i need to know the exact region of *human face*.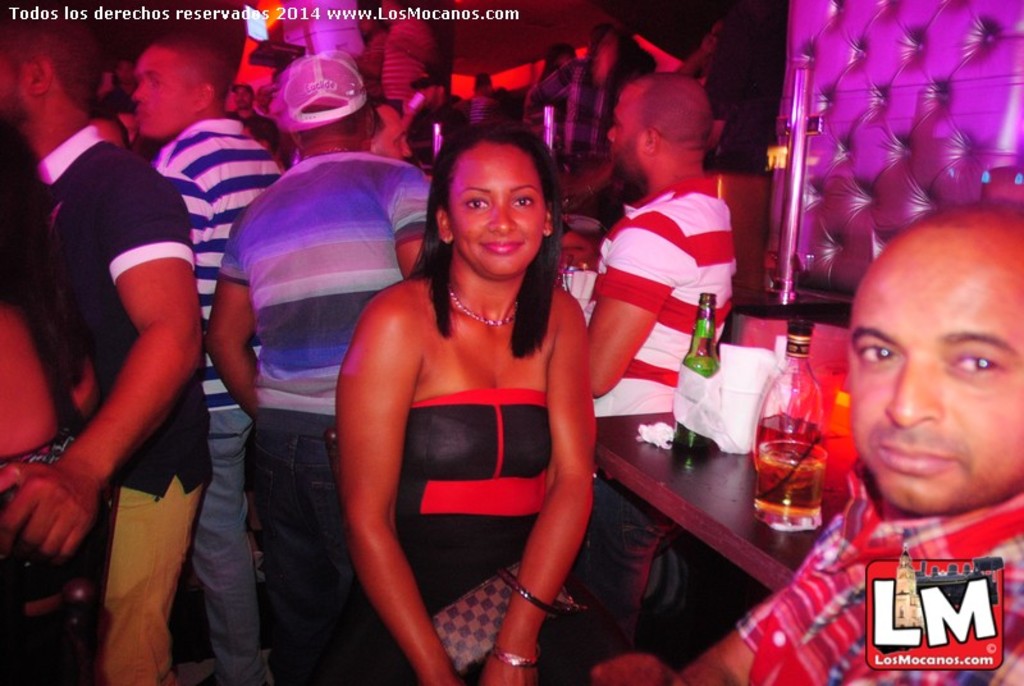
Region: box=[608, 79, 650, 192].
